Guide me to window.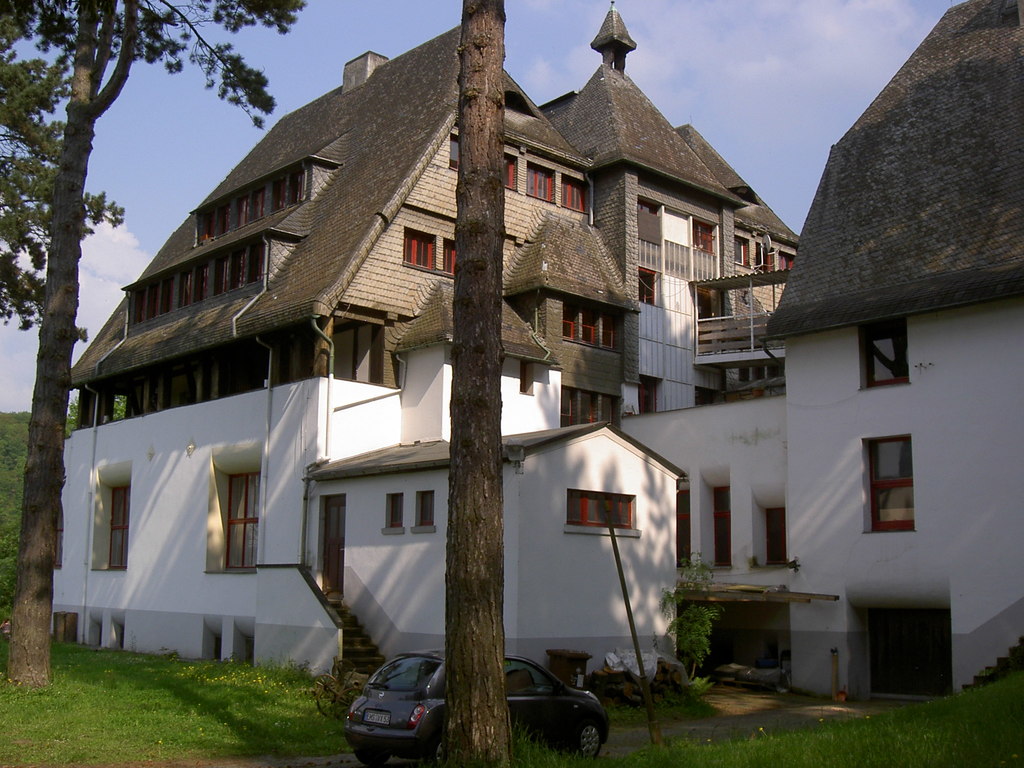
Guidance: 417 482 436 528.
